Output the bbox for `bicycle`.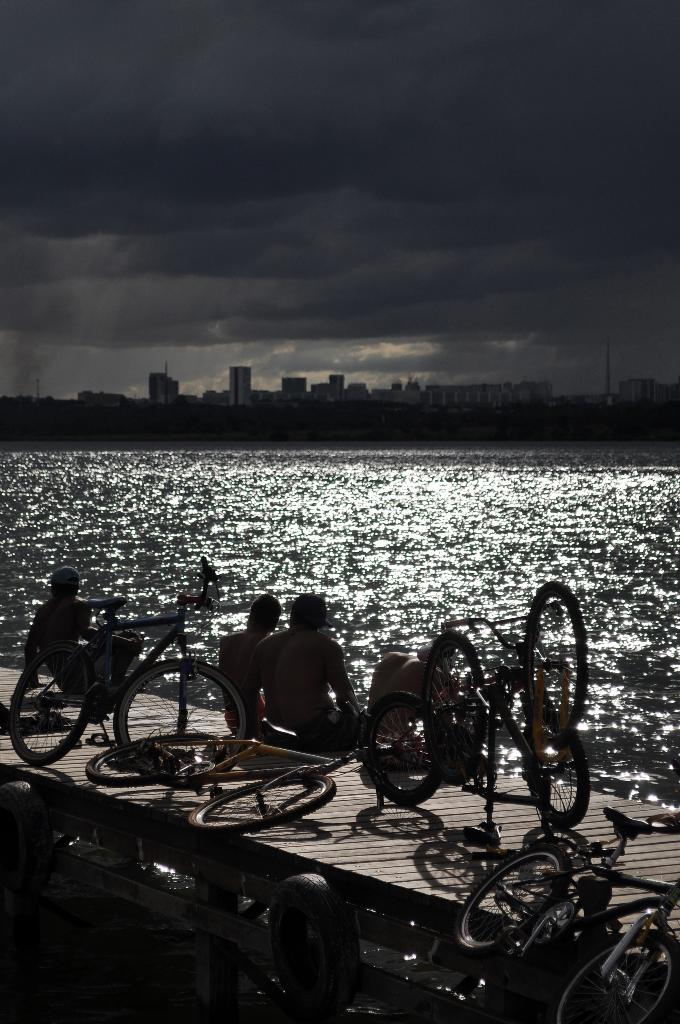
<bbox>524, 584, 587, 815</bbox>.
